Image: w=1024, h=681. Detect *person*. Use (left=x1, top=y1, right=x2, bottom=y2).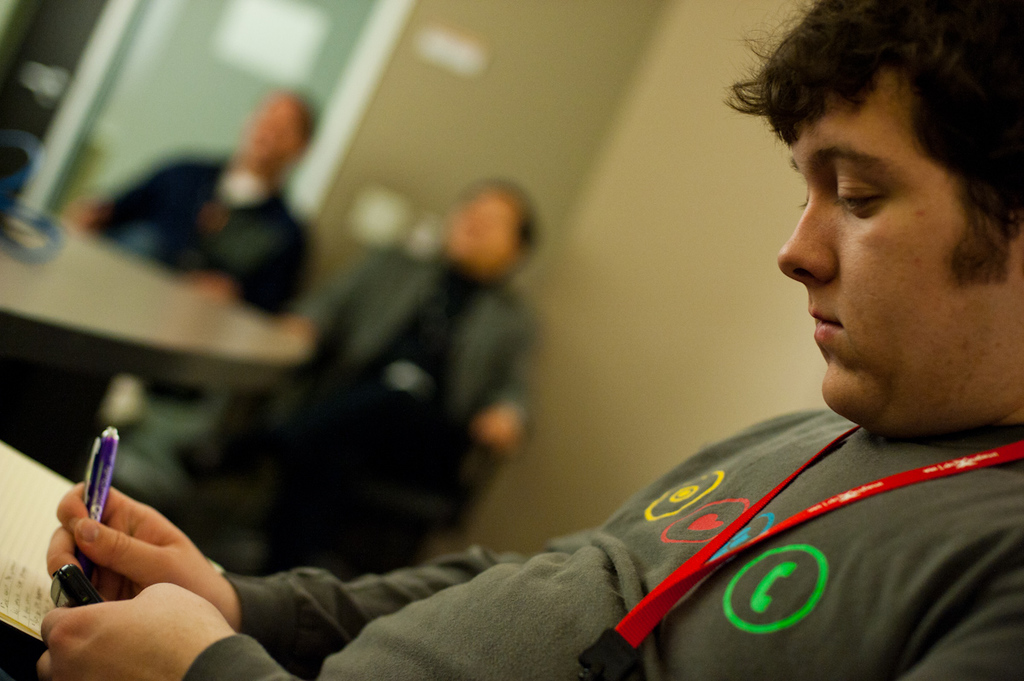
(left=58, top=88, right=320, bottom=509).
